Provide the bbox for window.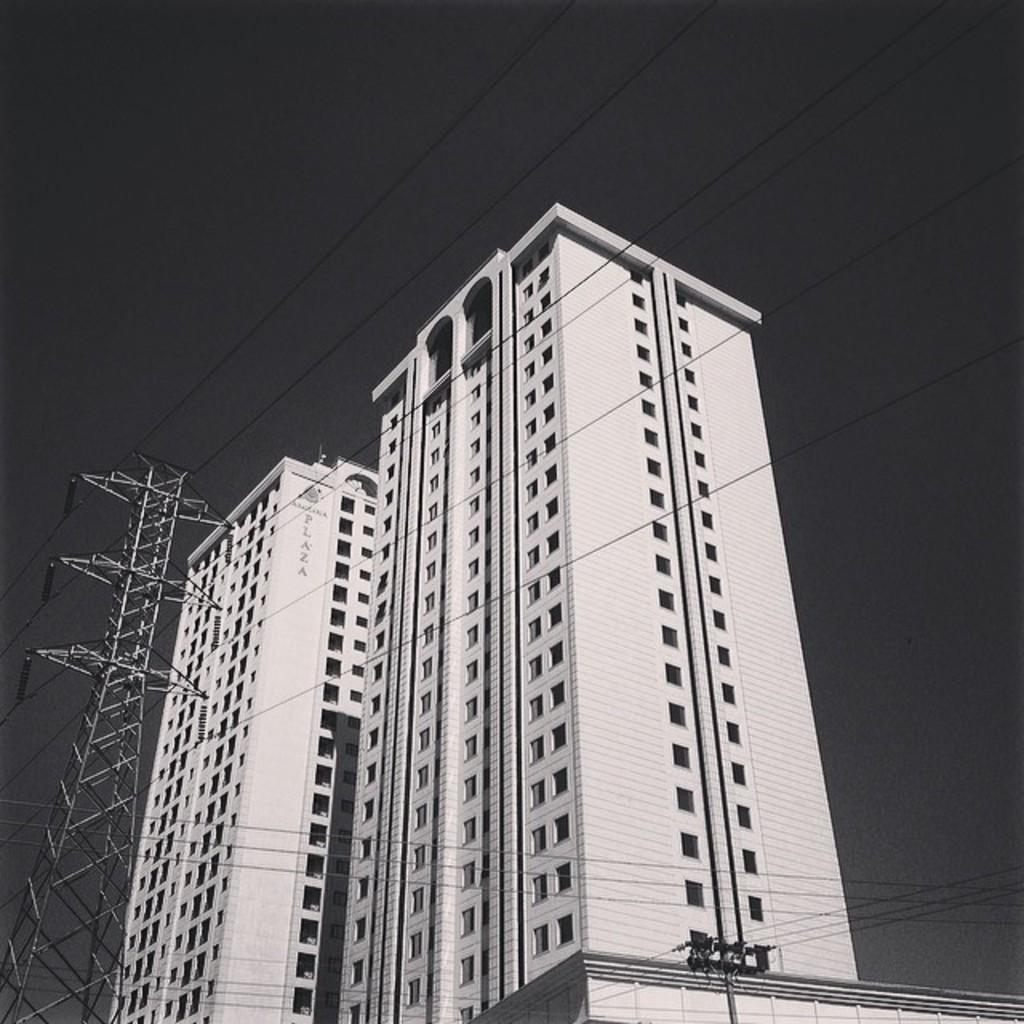
(326,685,339,702).
